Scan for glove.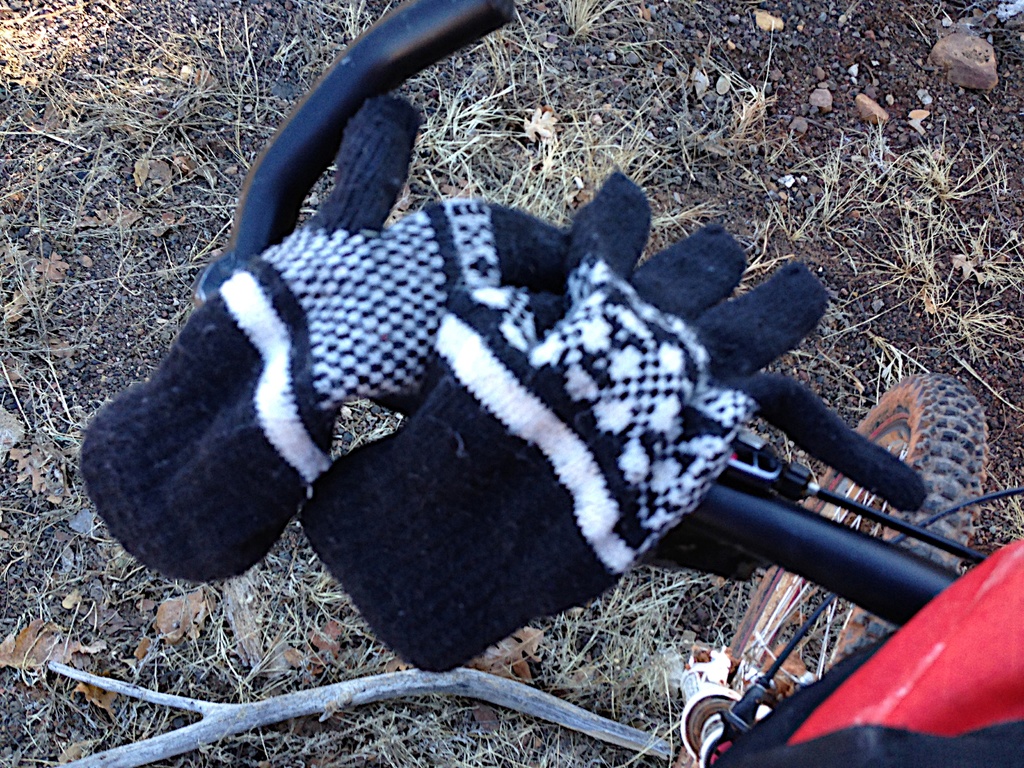
Scan result: (77, 97, 577, 582).
